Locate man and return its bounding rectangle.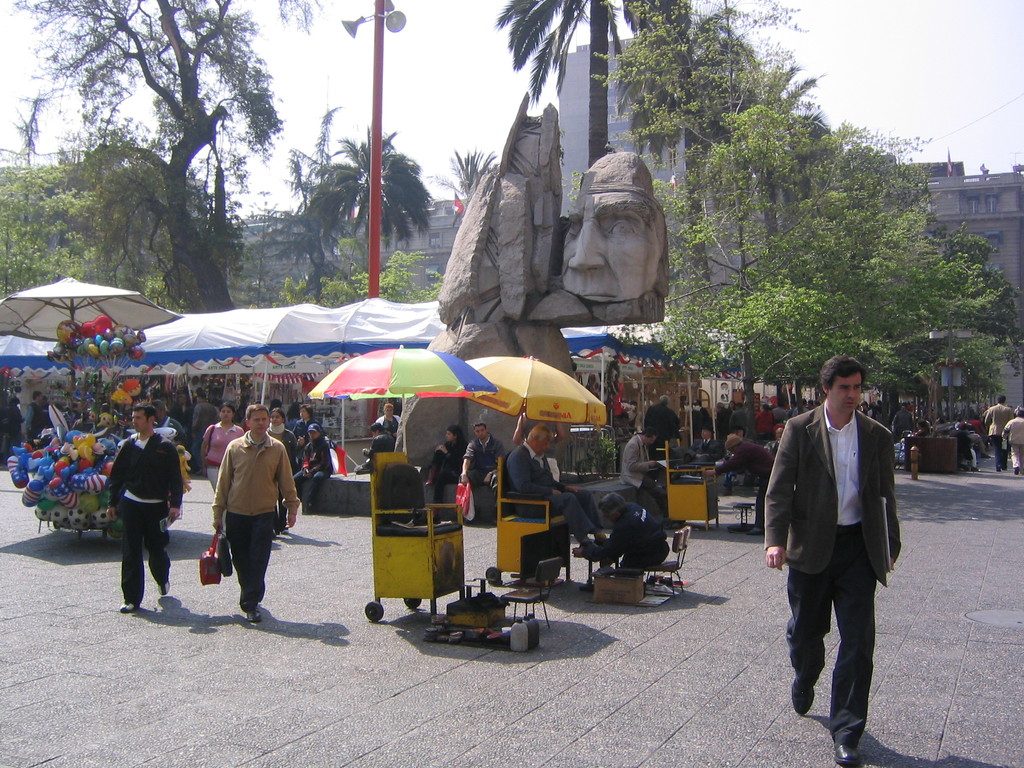
detection(285, 422, 339, 513).
